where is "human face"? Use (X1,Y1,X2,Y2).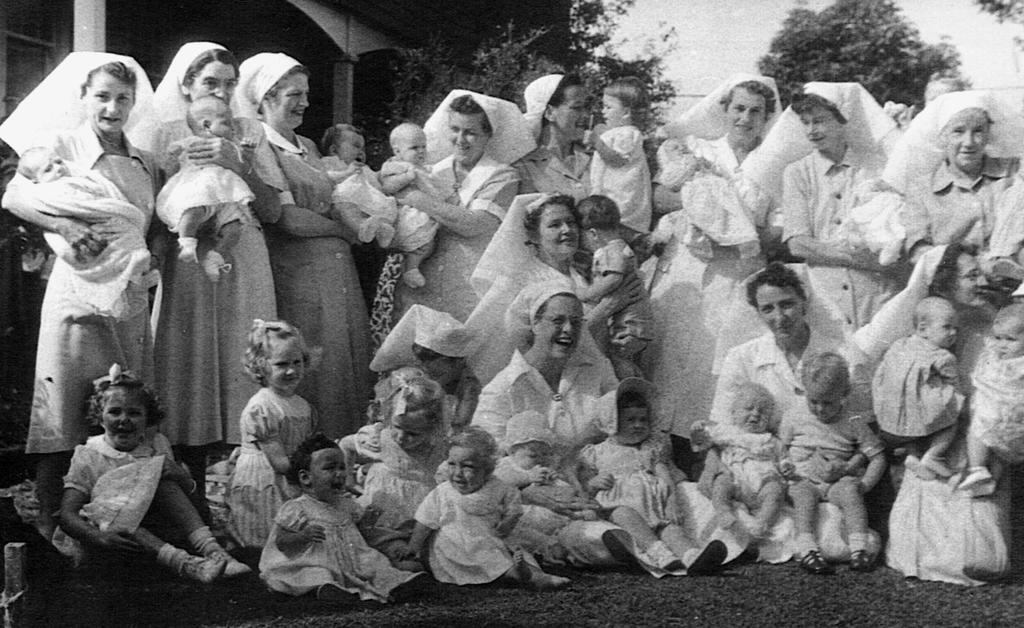
(98,391,152,444).
